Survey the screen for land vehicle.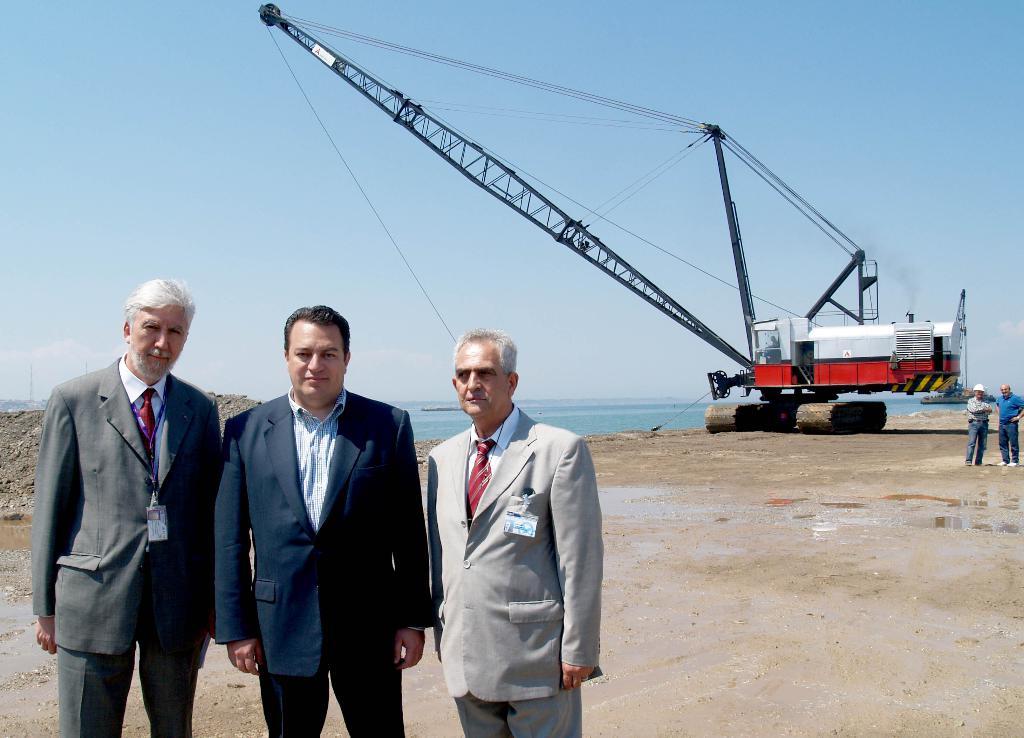
Survey found: 257:10:969:433.
